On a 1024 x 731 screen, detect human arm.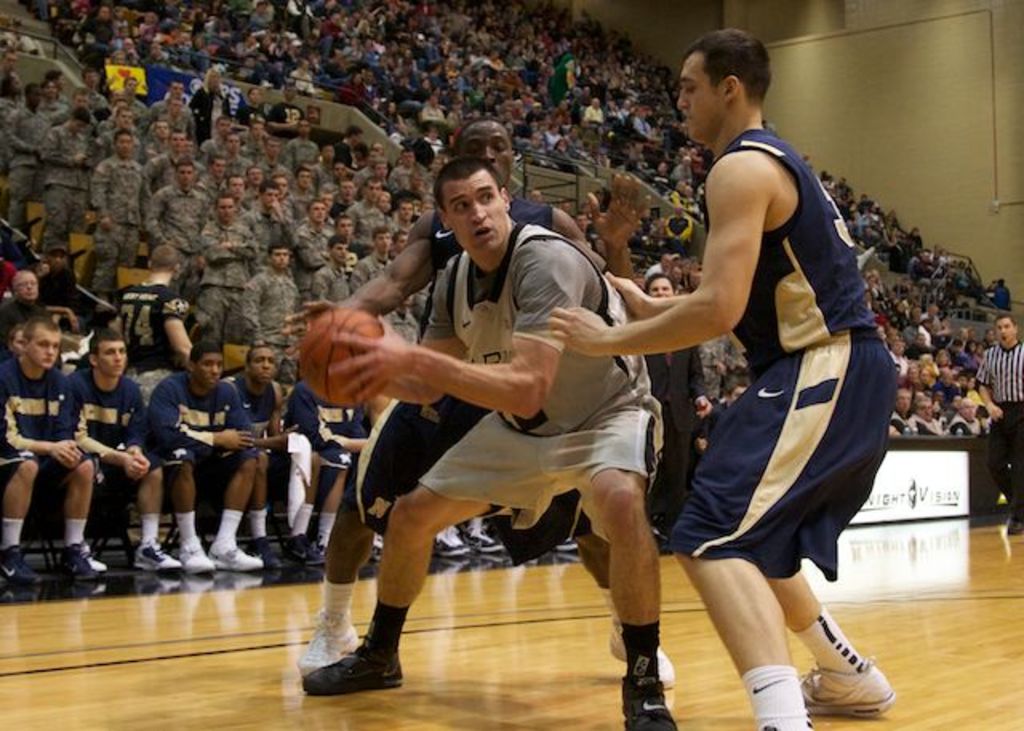
[0,365,80,459].
